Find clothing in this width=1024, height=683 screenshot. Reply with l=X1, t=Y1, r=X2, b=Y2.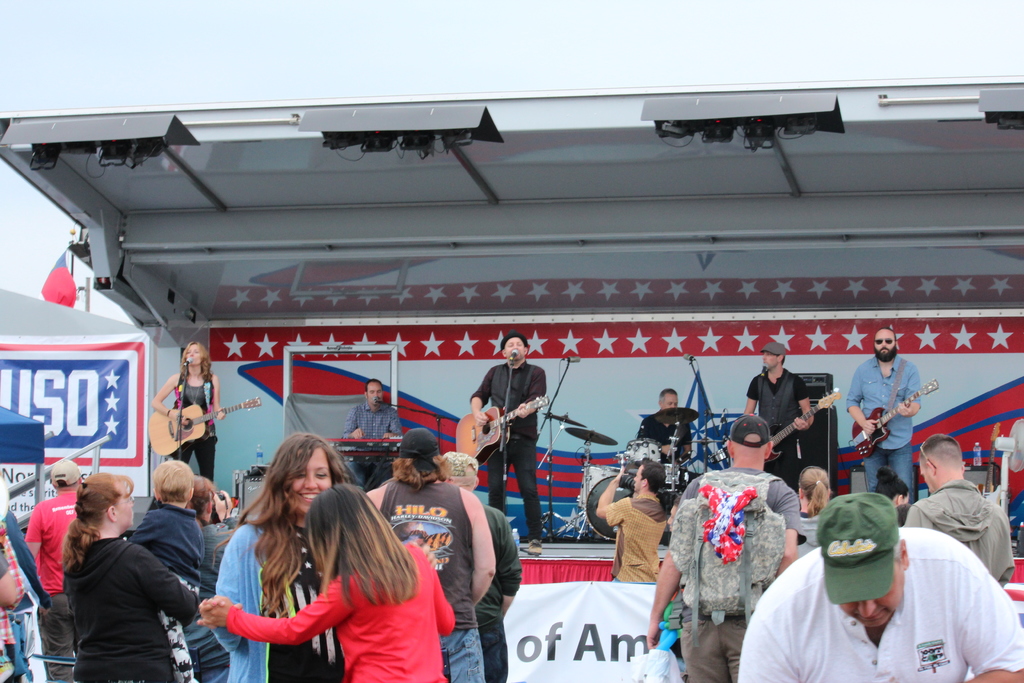
l=606, t=493, r=668, b=582.
